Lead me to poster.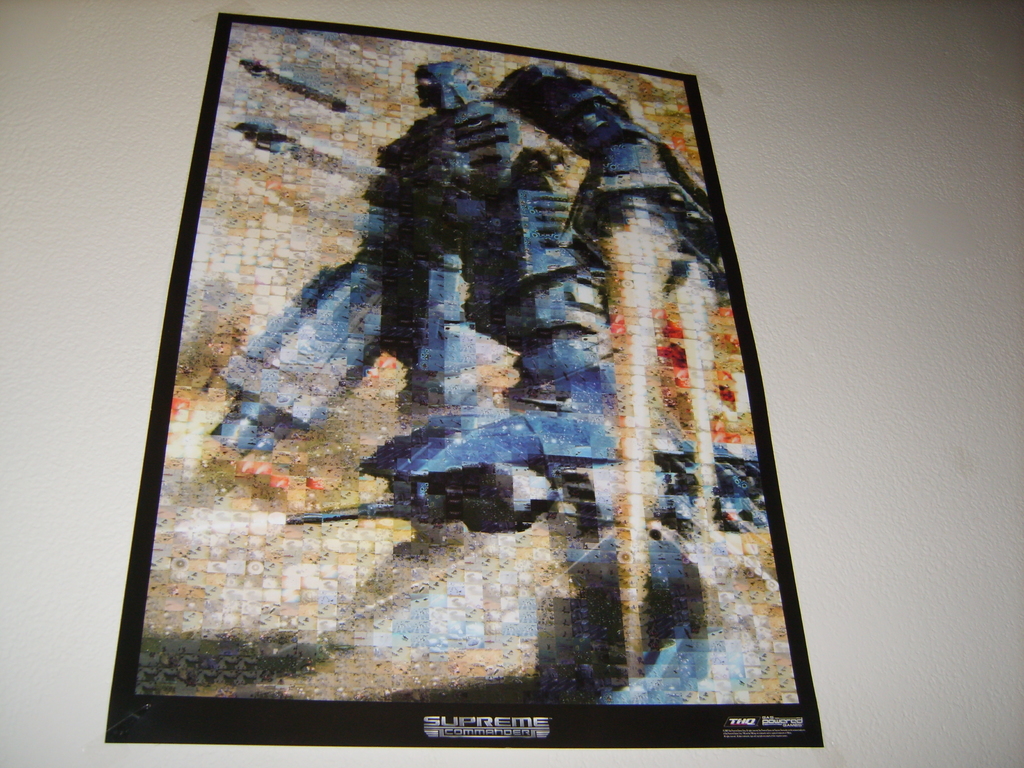
Lead to bbox=(100, 12, 826, 752).
